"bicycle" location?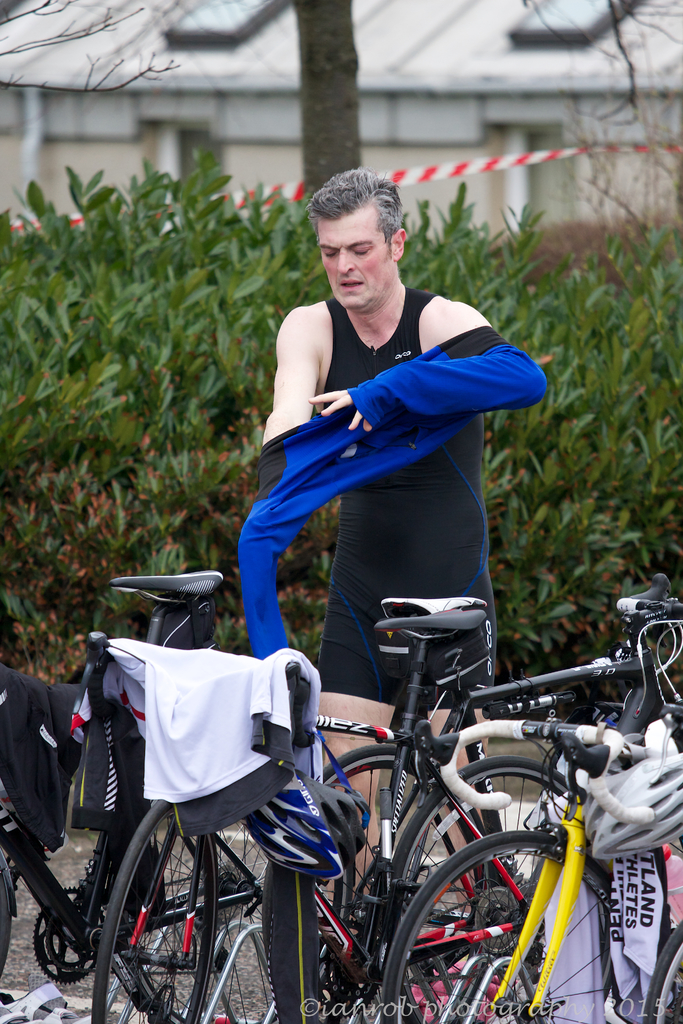
0 577 393 1020
